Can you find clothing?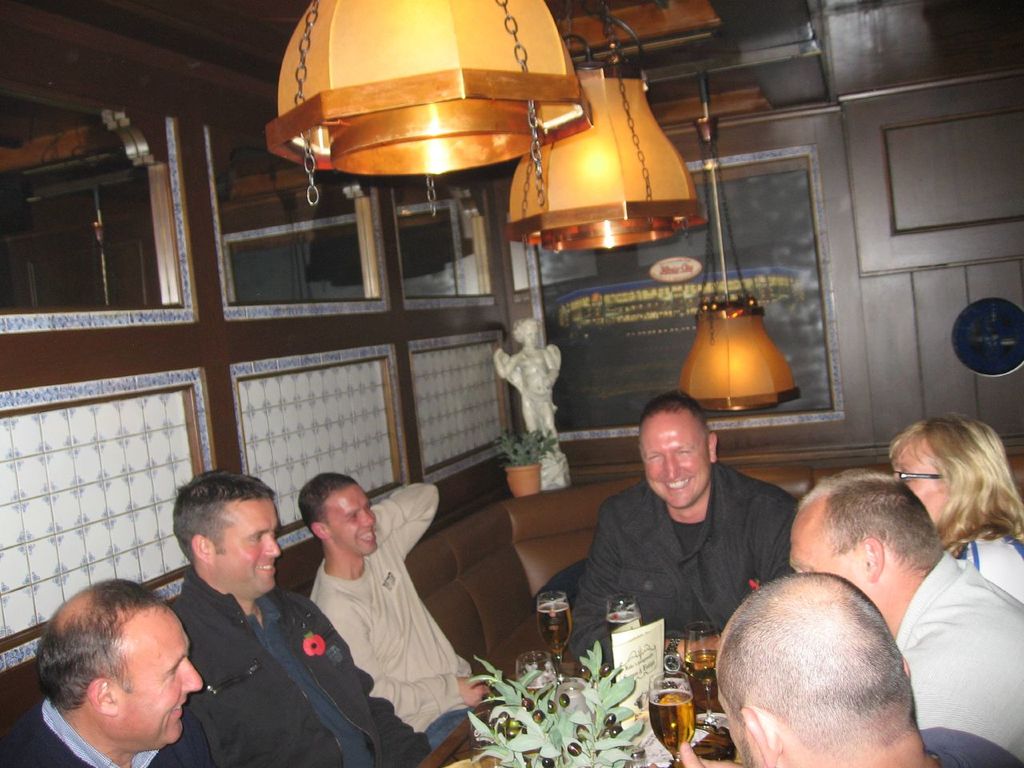
Yes, bounding box: (left=308, top=484, right=490, bottom=754).
